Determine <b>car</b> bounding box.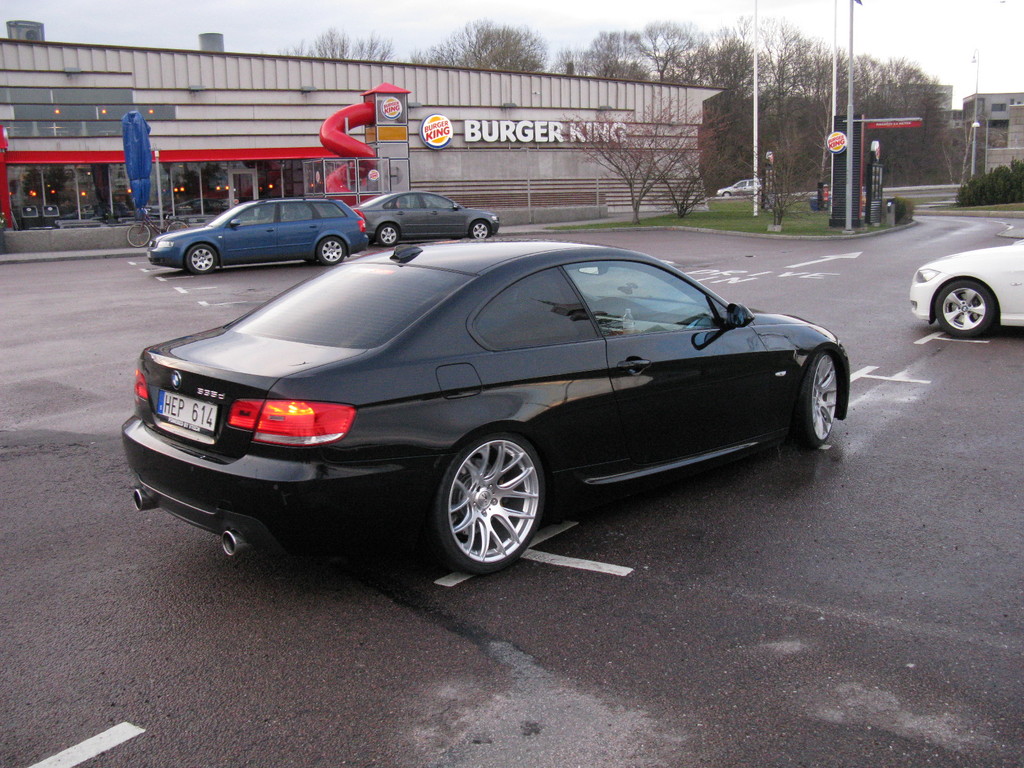
Determined: [118, 240, 851, 576].
